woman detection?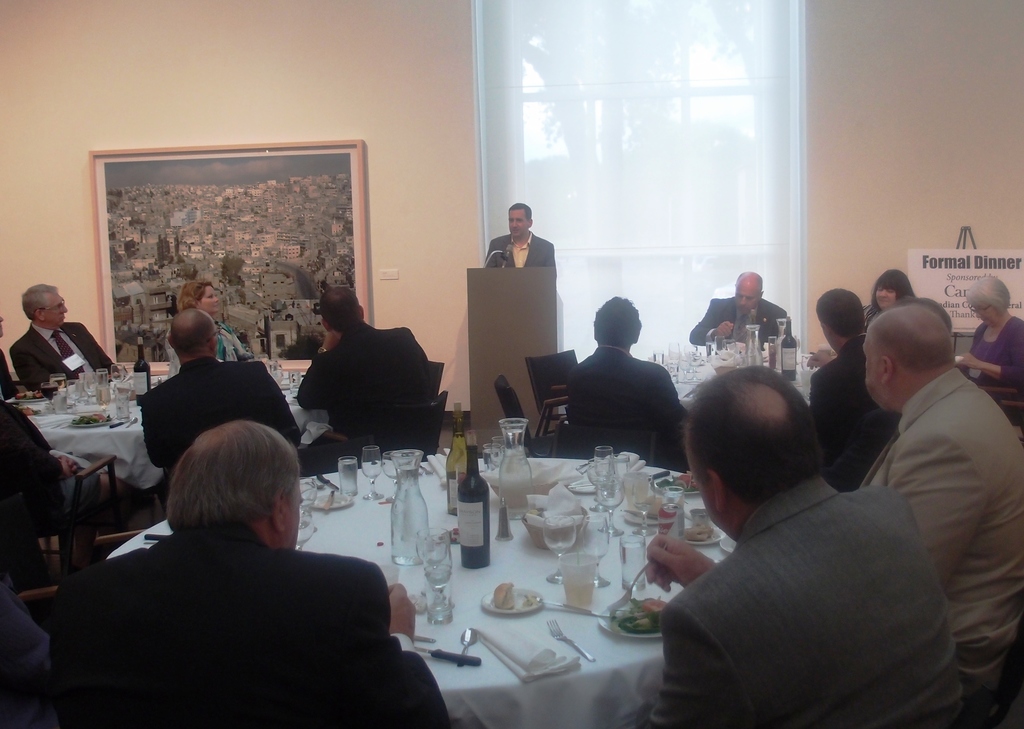
855 264 908 330
